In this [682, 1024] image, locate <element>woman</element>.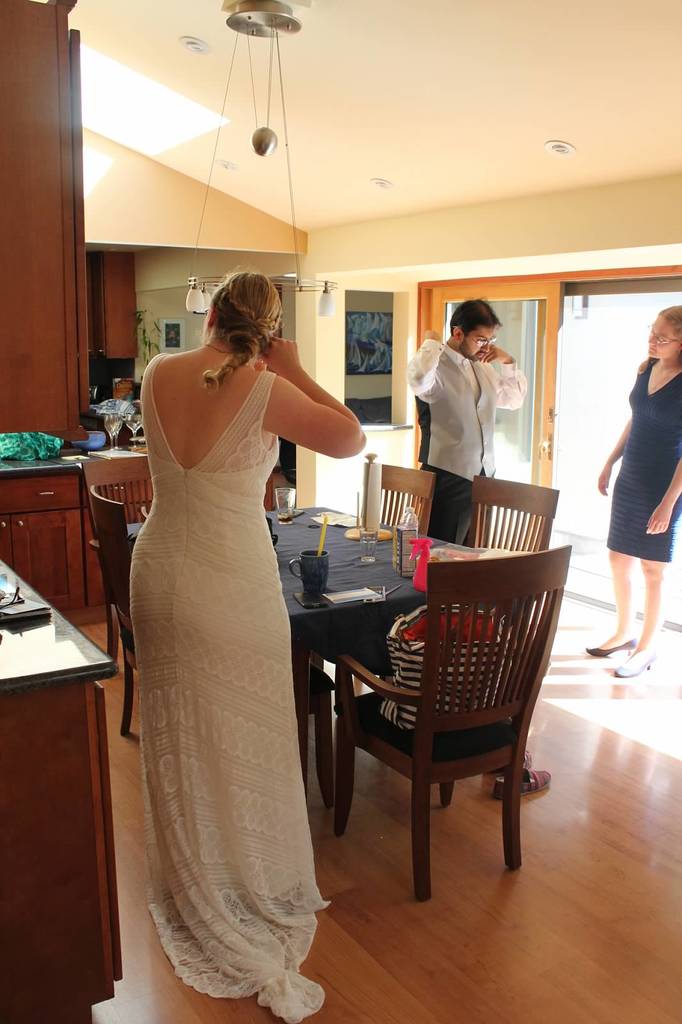
Bounding box: {"left": 586, "top": 298, "right": 679, "bottom": 676}.
